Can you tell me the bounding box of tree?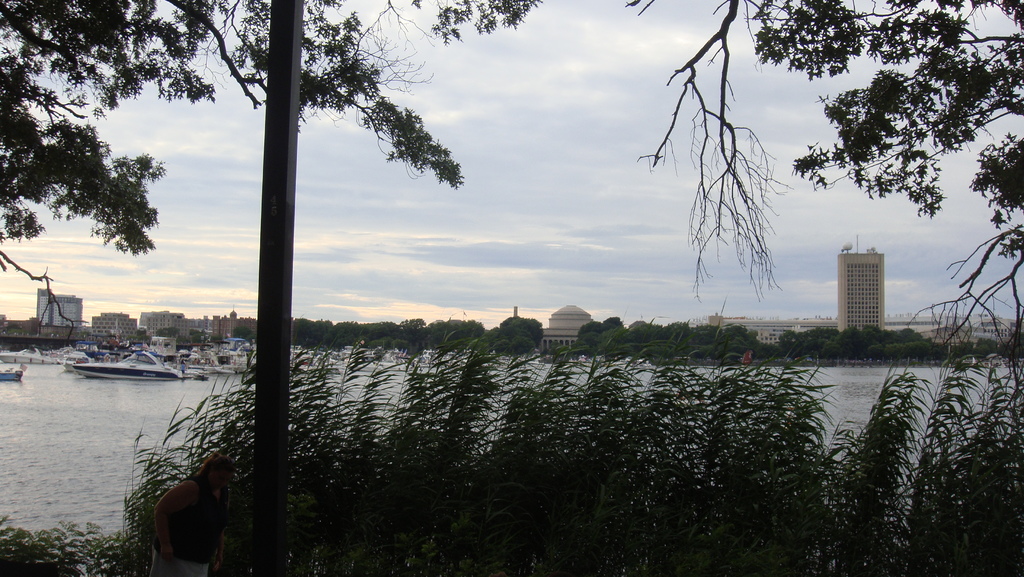
(x1=616, y1=0, x2=1023, y2=362).
